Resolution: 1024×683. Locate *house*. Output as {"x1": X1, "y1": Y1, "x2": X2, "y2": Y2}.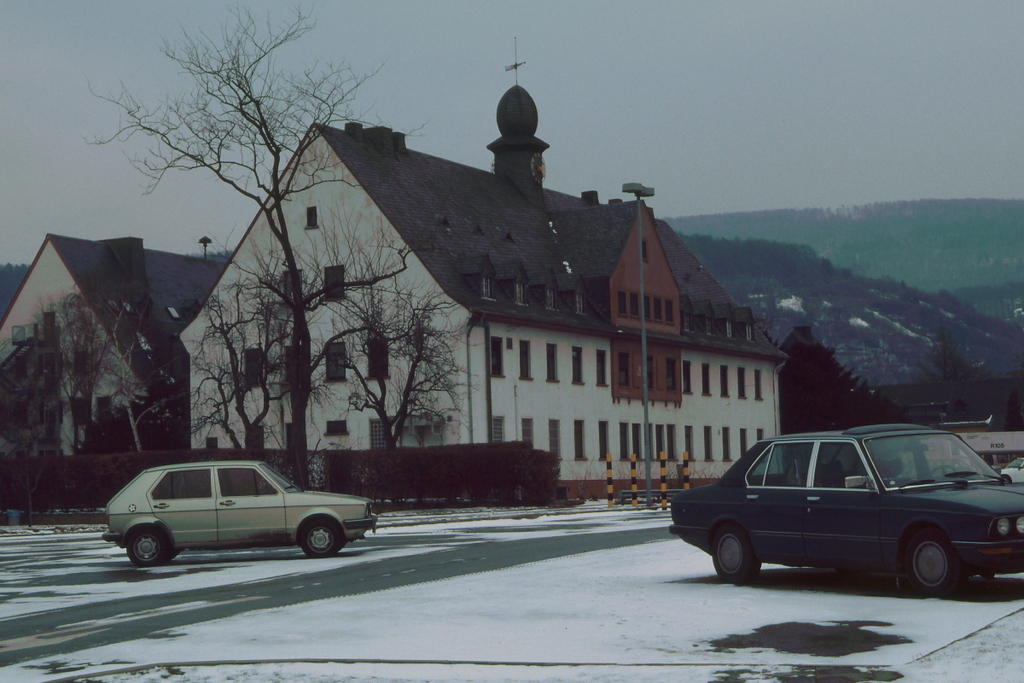
{"x1": 0, "y1": 217, "x2": 247, "y2": 459}.
